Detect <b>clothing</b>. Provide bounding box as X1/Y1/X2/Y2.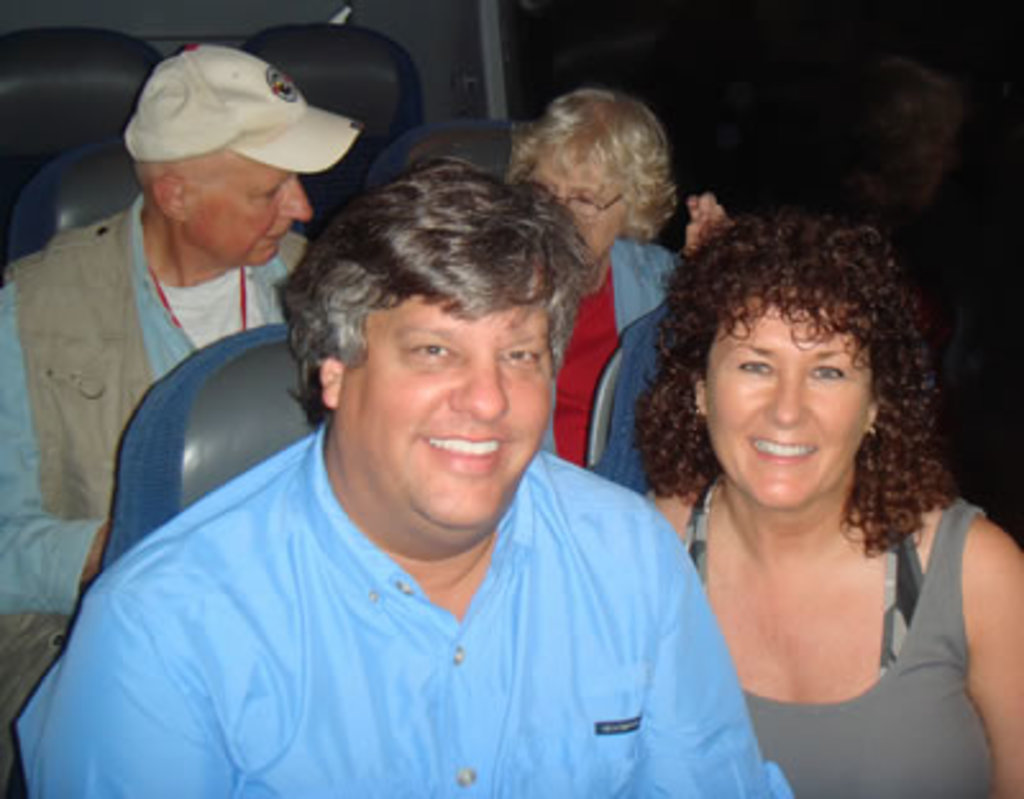
535/238/699/471.
